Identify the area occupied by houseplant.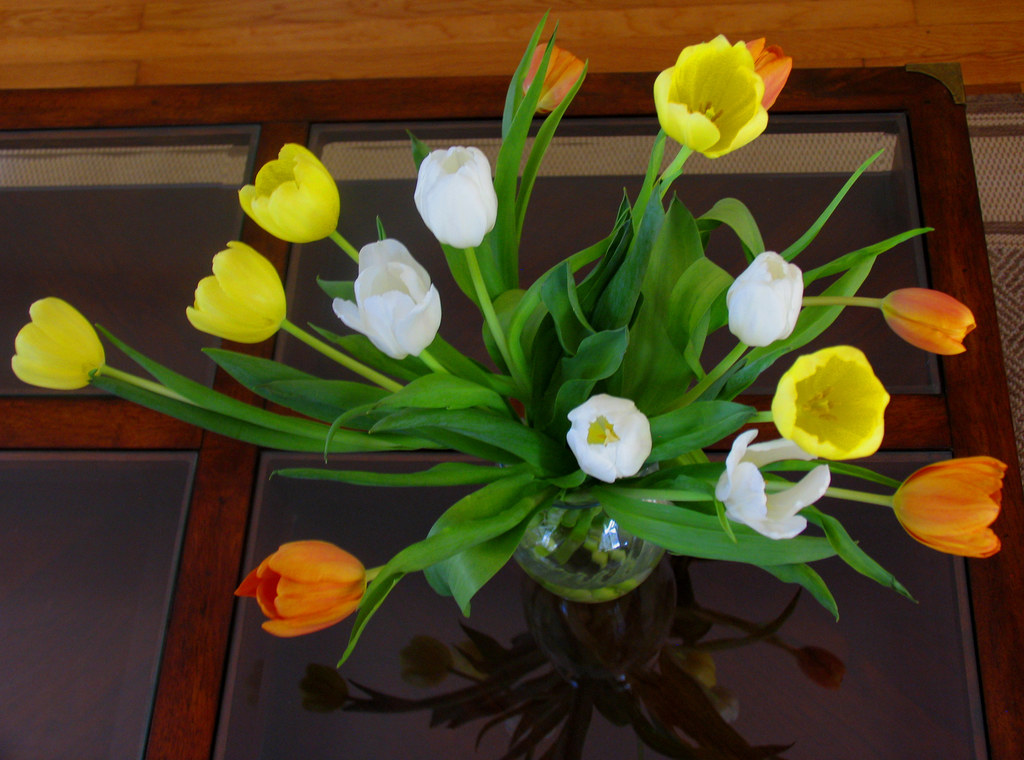
Area: crop(10, 12, 1009, 668).
